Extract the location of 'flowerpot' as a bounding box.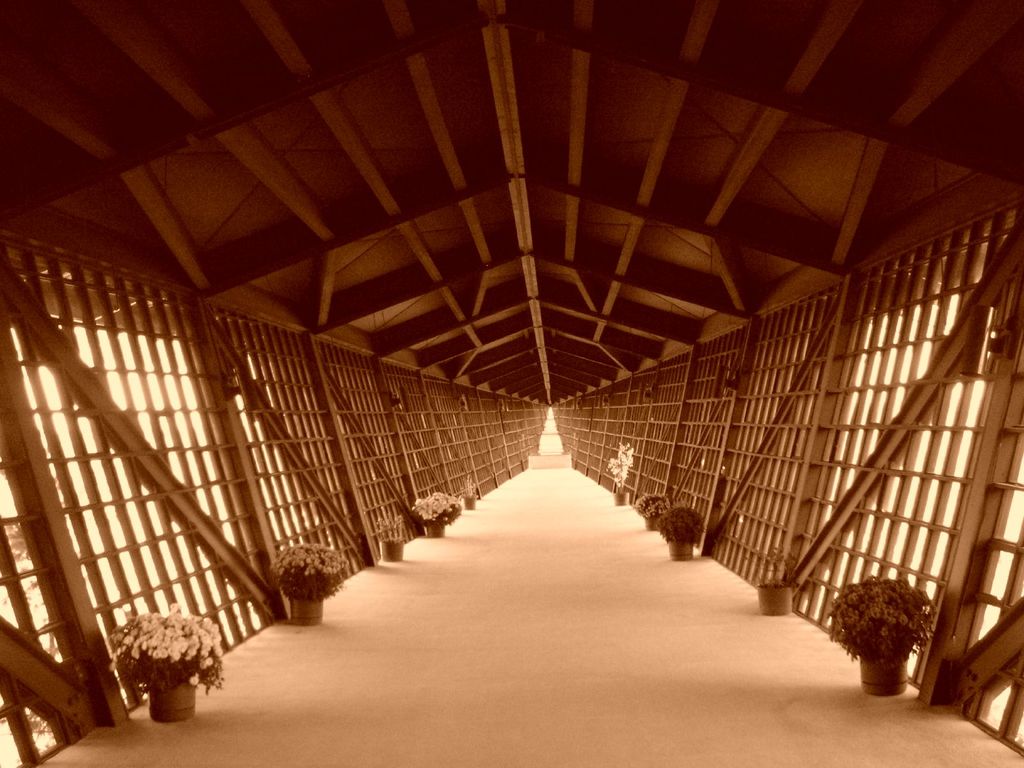
822, 586, 940, 708.
